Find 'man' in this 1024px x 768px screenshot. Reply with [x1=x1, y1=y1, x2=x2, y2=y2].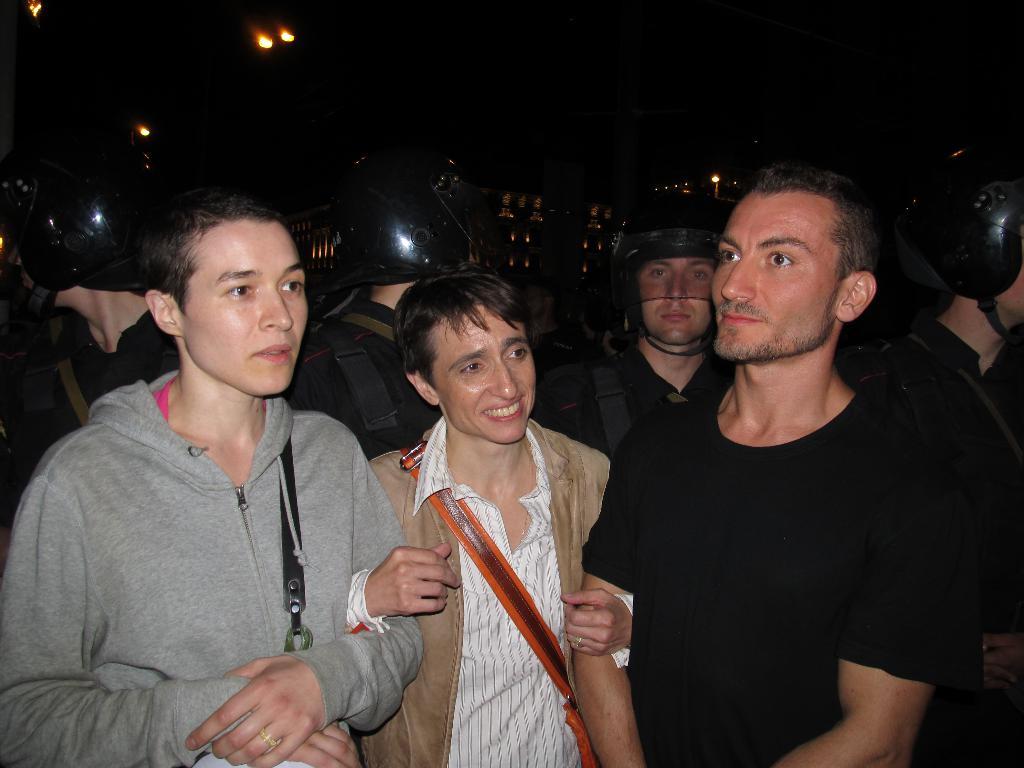
[x1=554, y1=193, x2=737, y2=460].
